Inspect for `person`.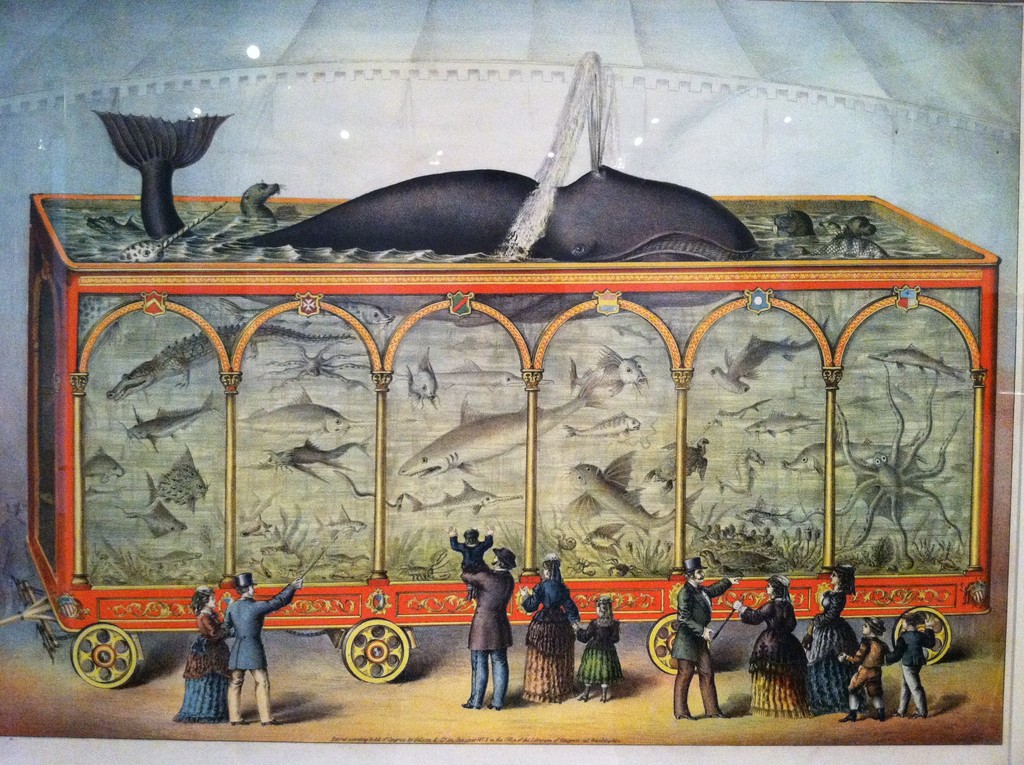
Inspection: BBox(735, 580, 794, 711).
